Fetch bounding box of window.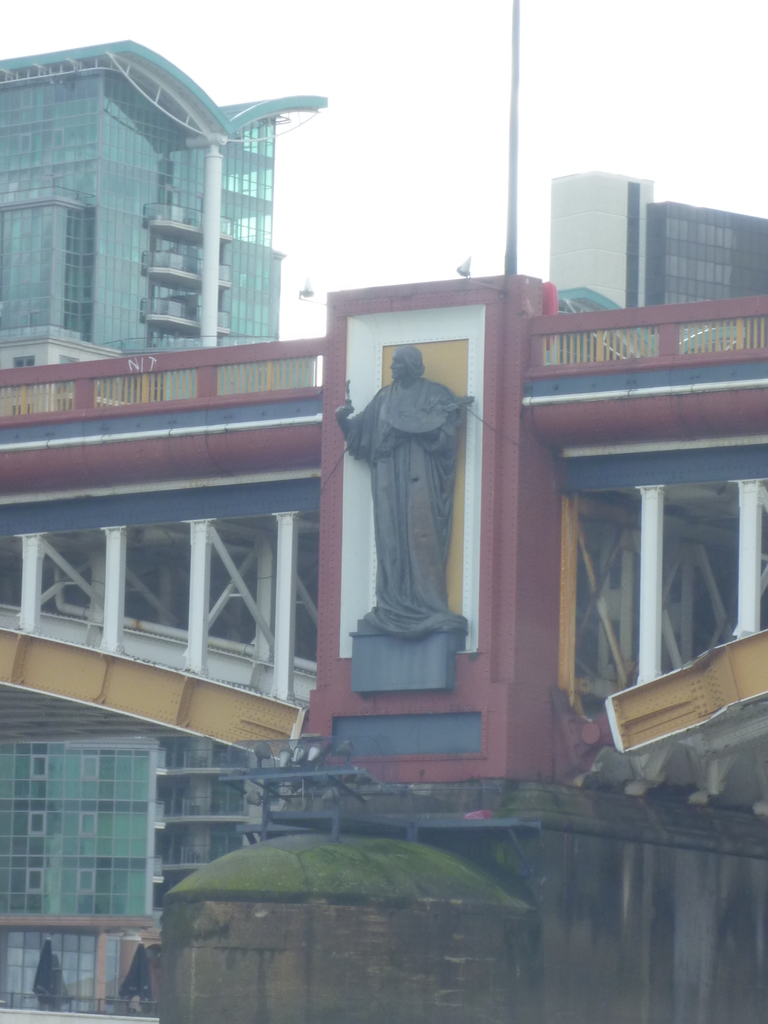
Bbox: locate(20, 716, 175, 945).
